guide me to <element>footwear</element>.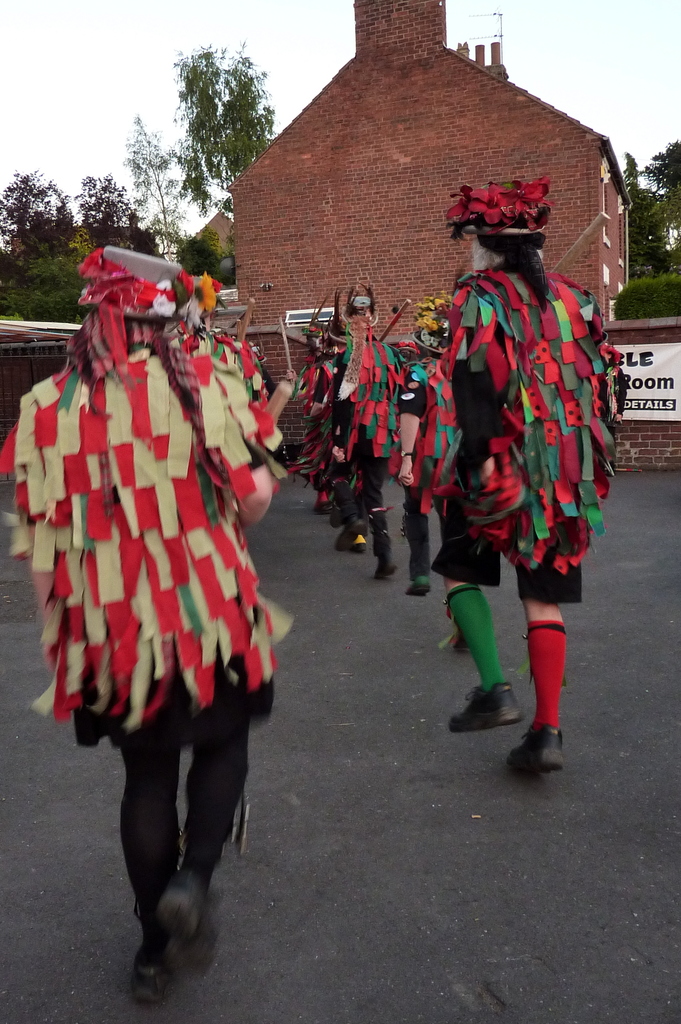
Guidance: 155/870/211/944.
